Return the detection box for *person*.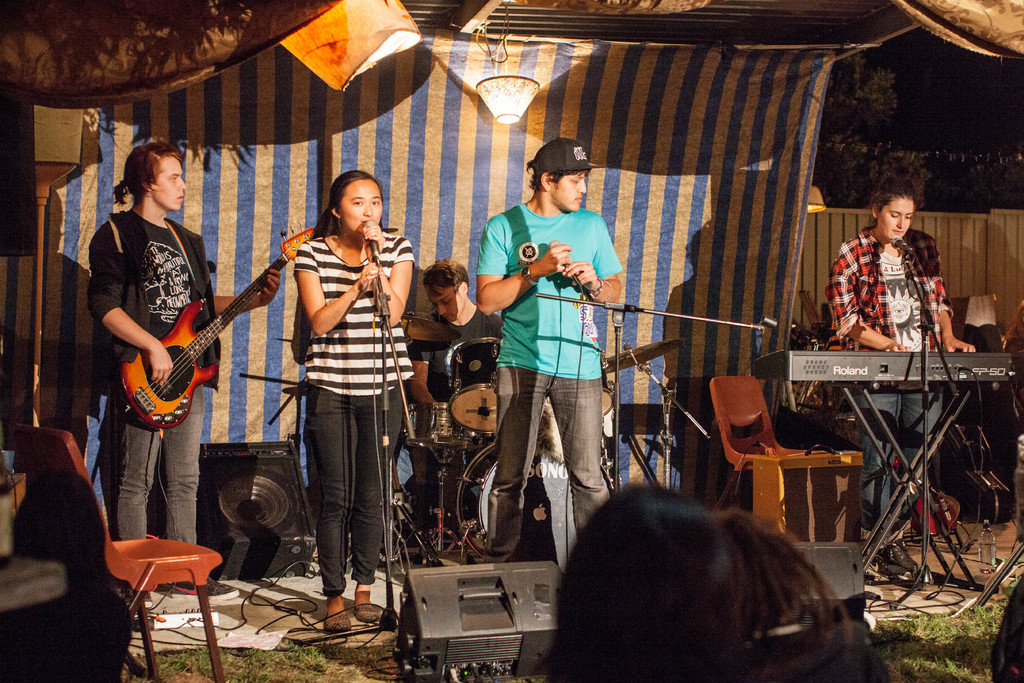
crop(534, 482, 886, 682).
